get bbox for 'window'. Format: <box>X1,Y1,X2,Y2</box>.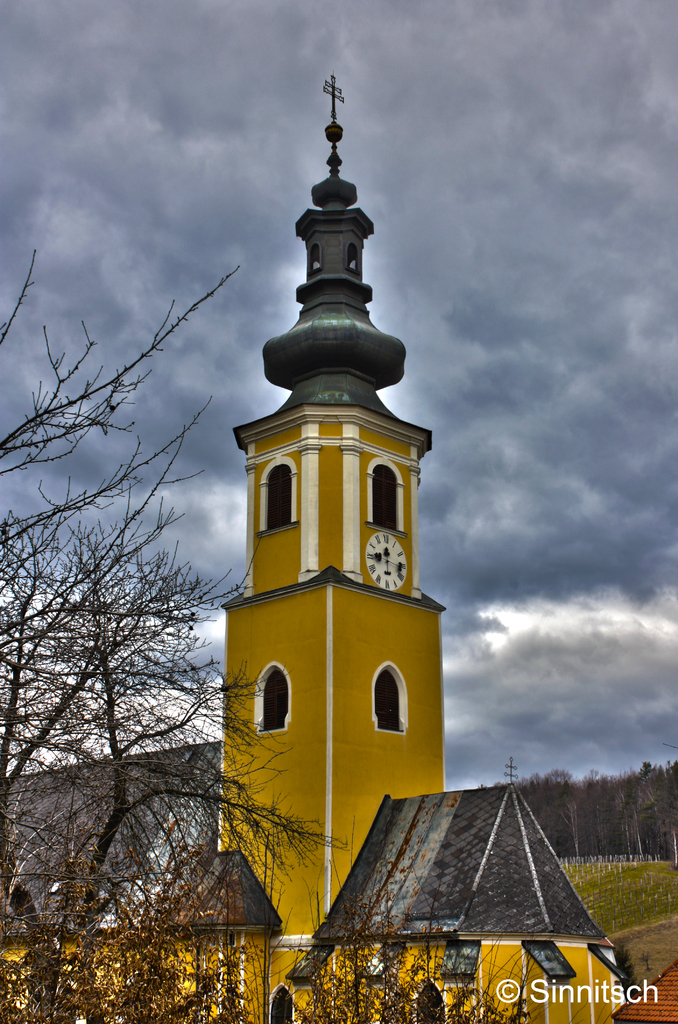
<box>210,141,449,935</box>.
